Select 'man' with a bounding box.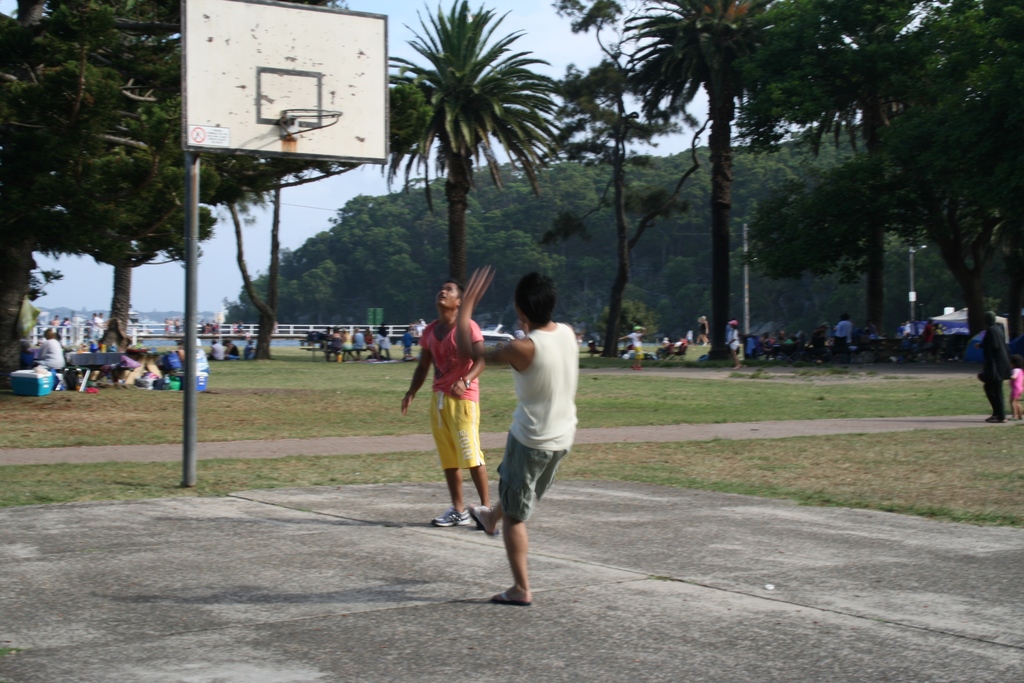
{"x1": 474, "y1": 276, "x2": 583, "y2": 600}.
